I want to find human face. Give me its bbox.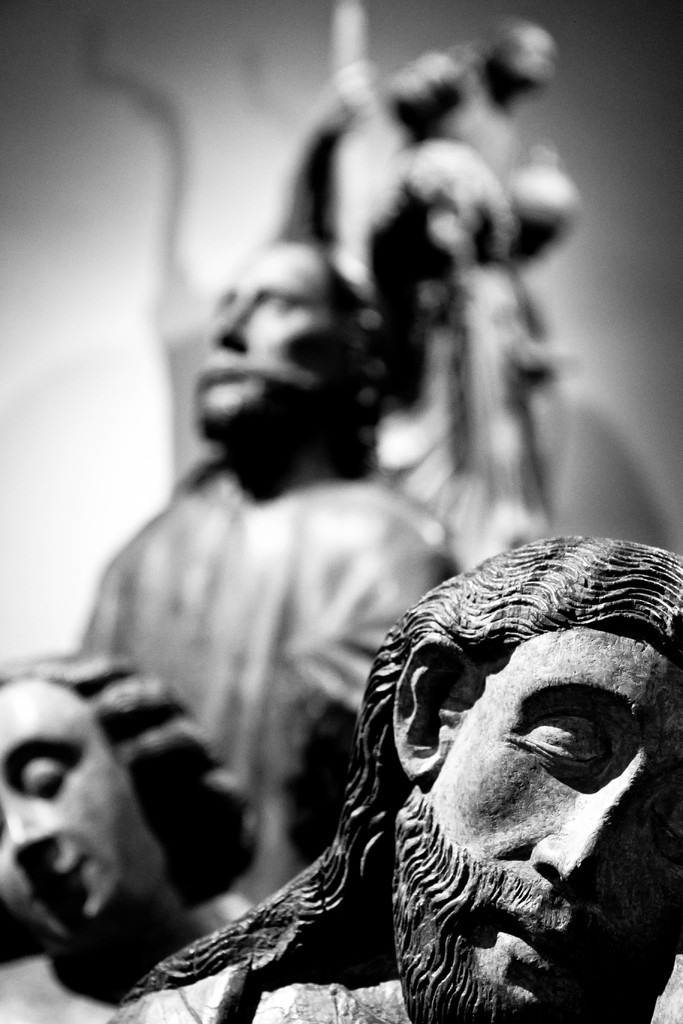
crop(200, 246, 342, 435).
